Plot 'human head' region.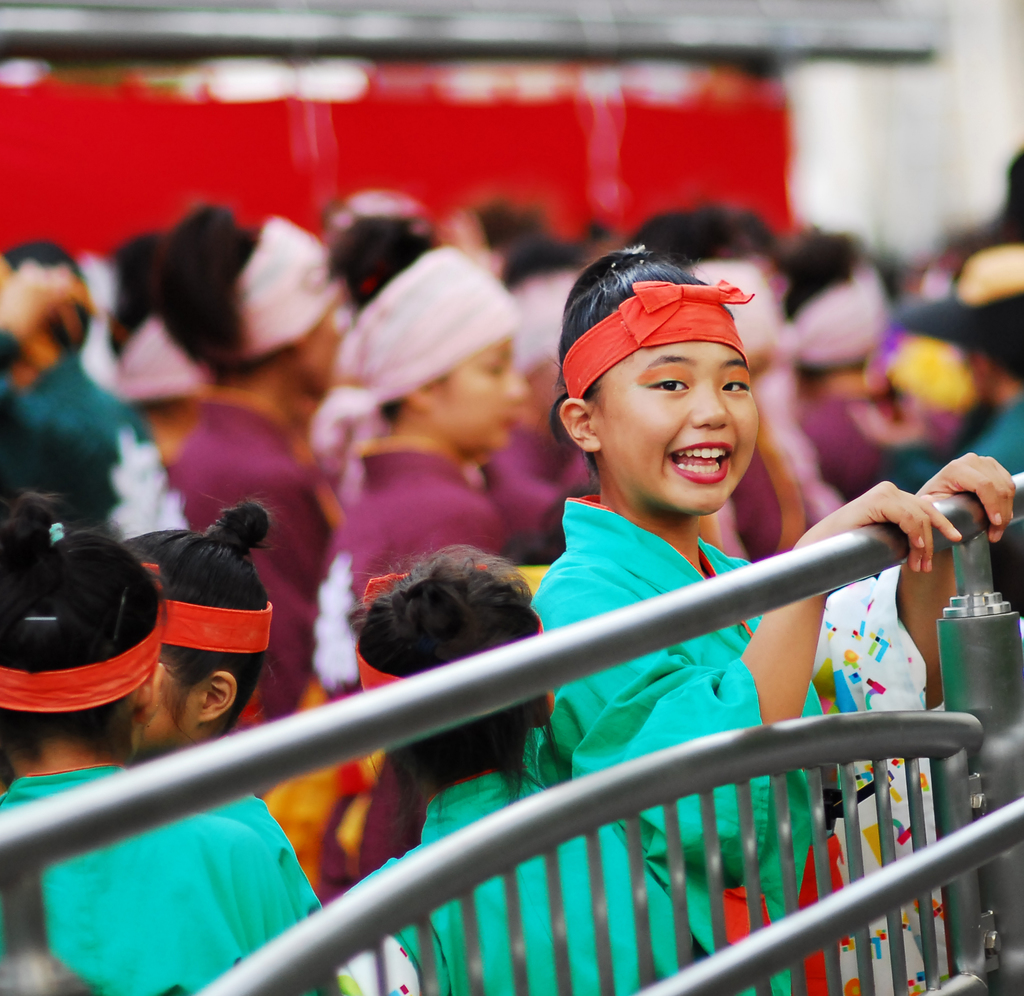
Plotted at (116, 525, 273, 743).
